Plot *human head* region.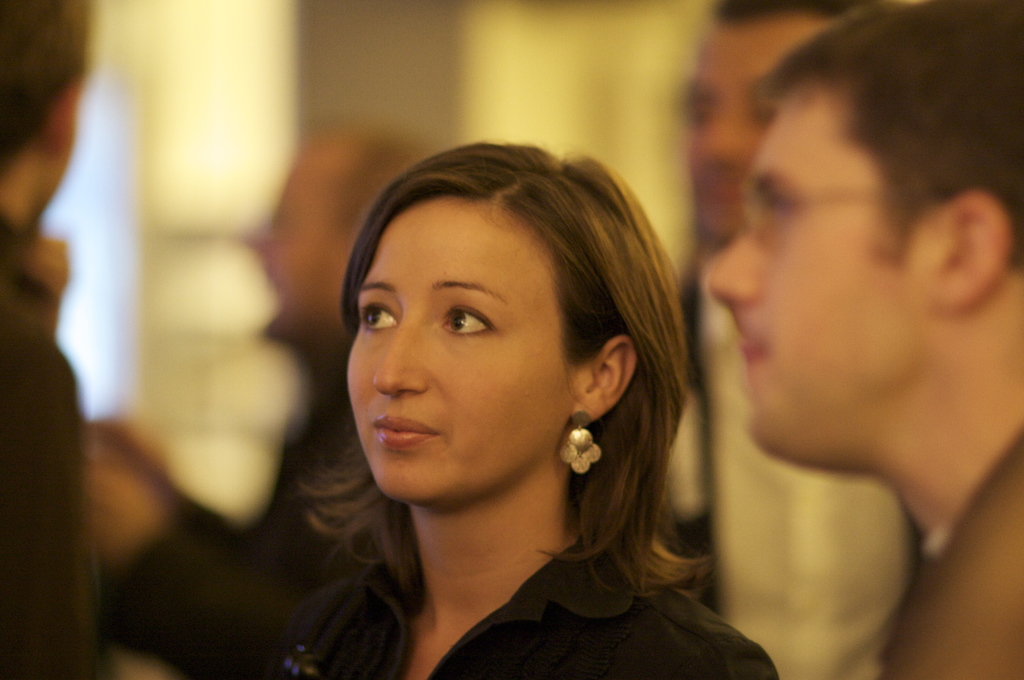
Plotted at crop(1, 0, 94, 198).
